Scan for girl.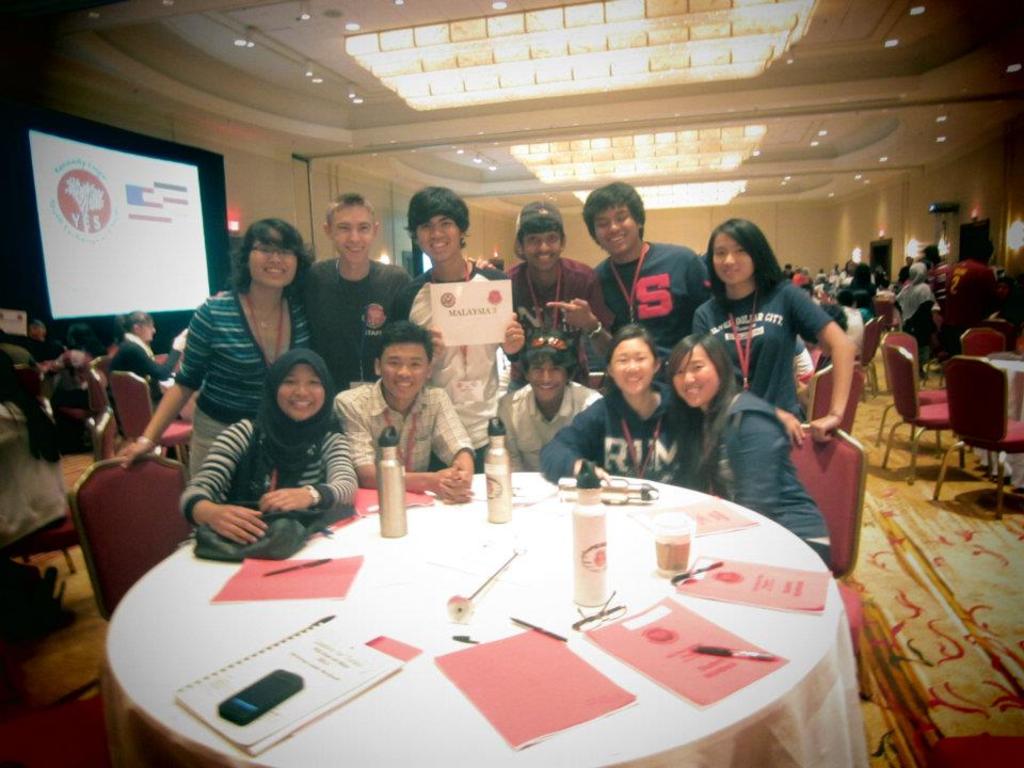
Scan result: bbox=[105, 306, 186, 414].
